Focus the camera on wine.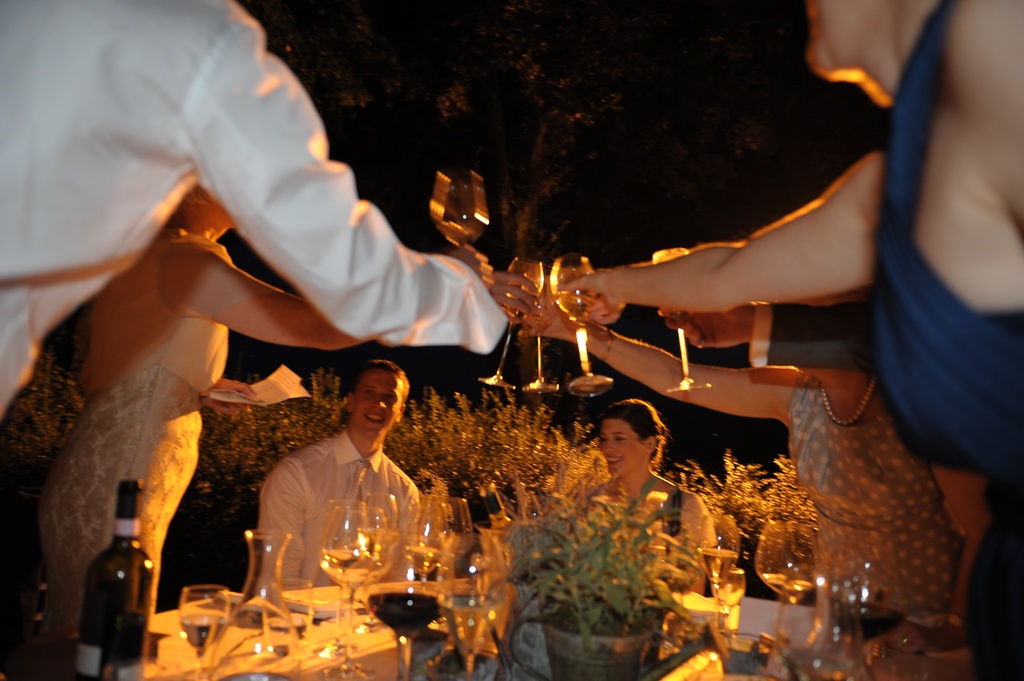
Focus region: x1=762, y1=573, x2=810, y2=603.
